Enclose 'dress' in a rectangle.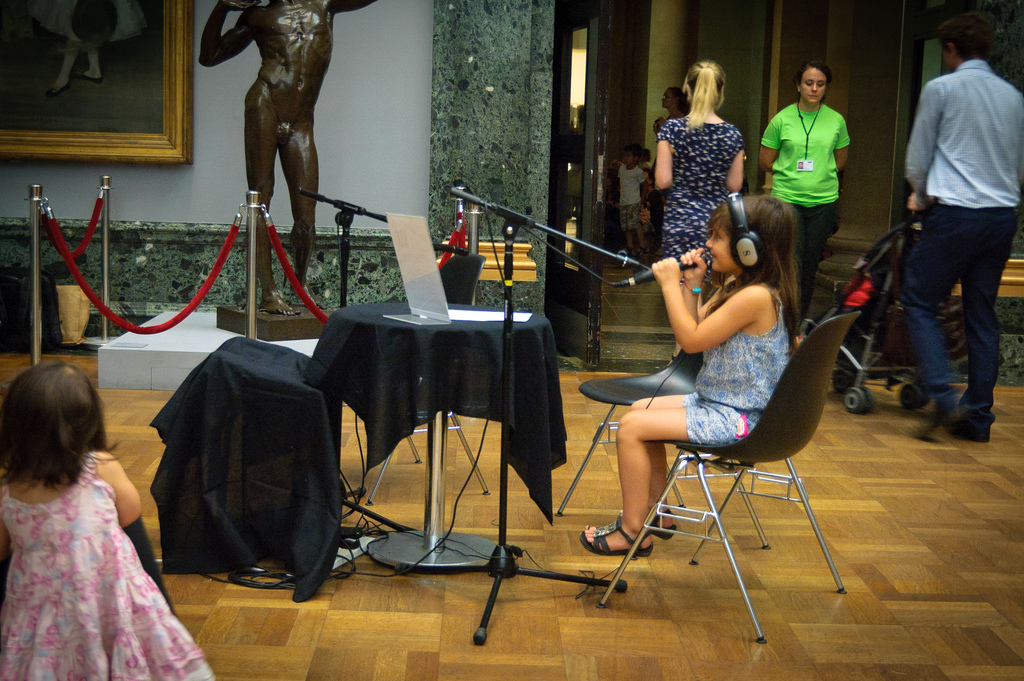
x1=660, y1=119, x2=744, y2=260.
